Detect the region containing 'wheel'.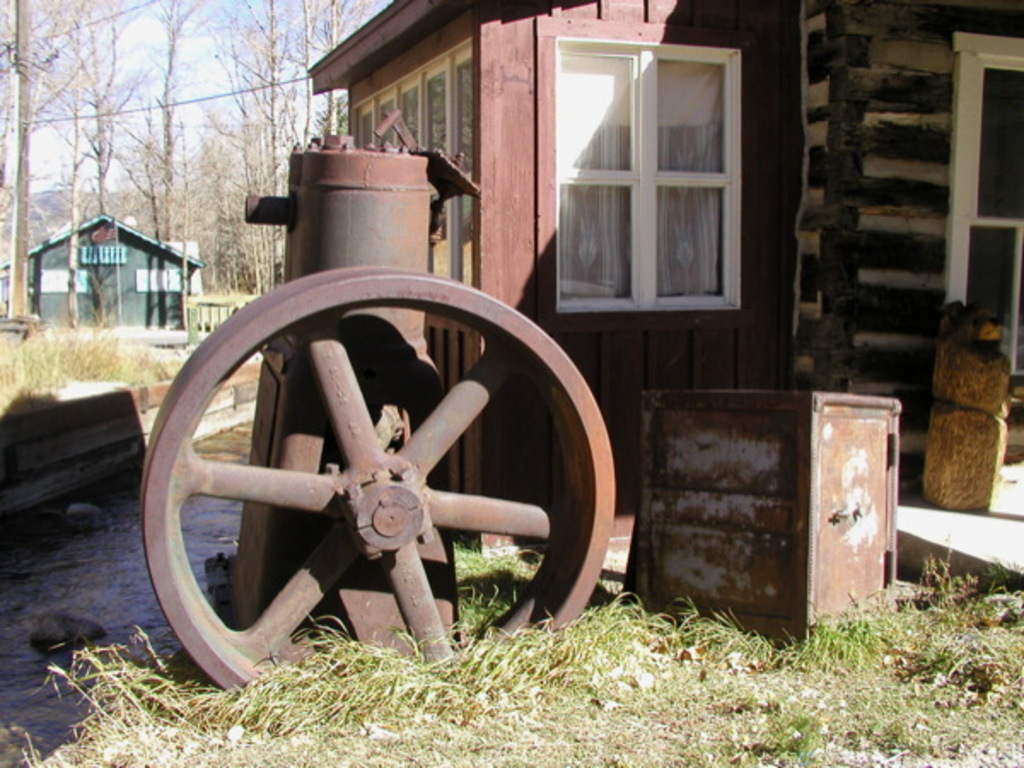
box(143, 263, 614, 691).
